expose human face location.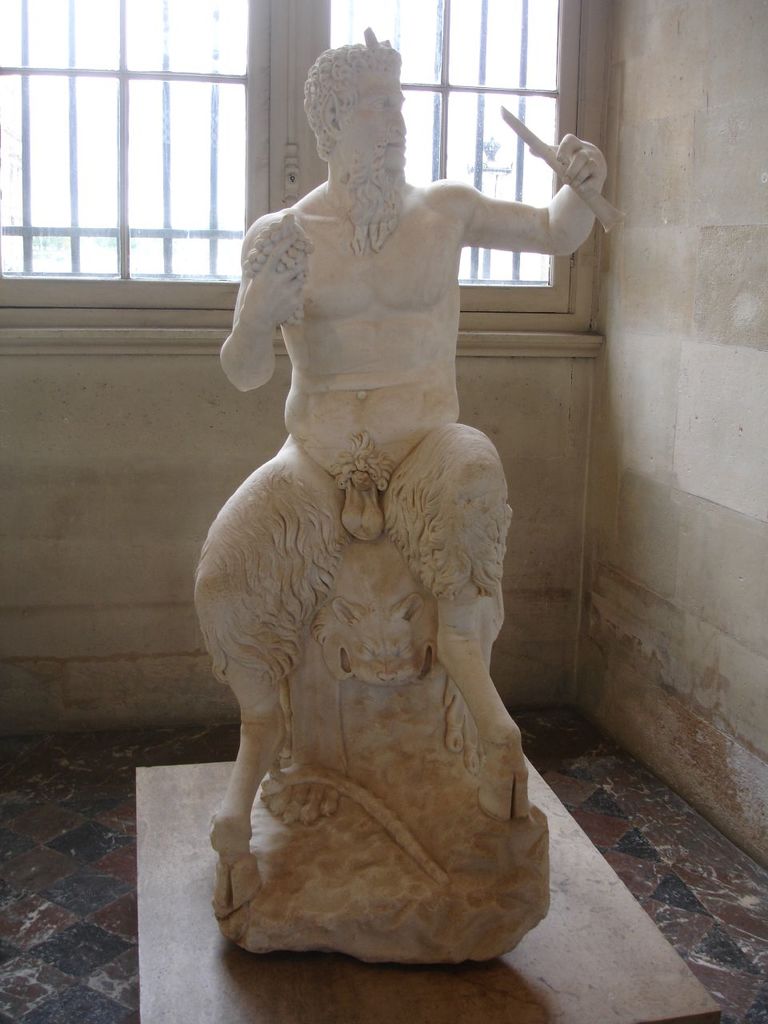
Exposed at region(341, 74, 405, 169).
